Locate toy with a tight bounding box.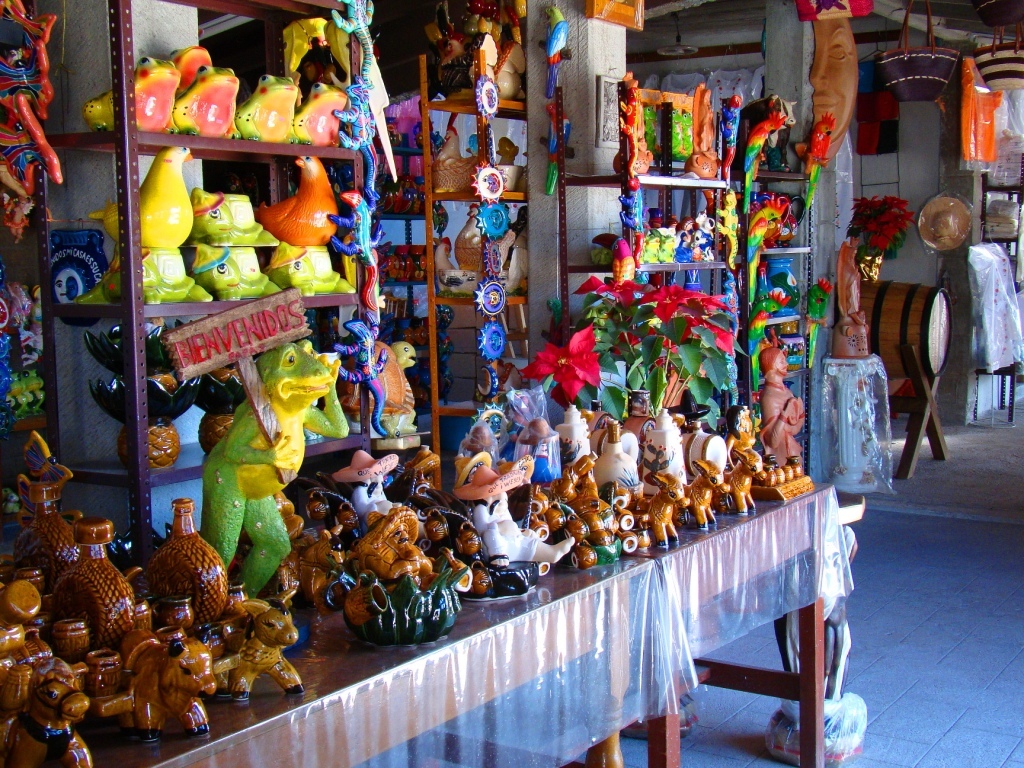
{"x1": 492, "y1": 136, "x2": 533, "y2": 212}.
